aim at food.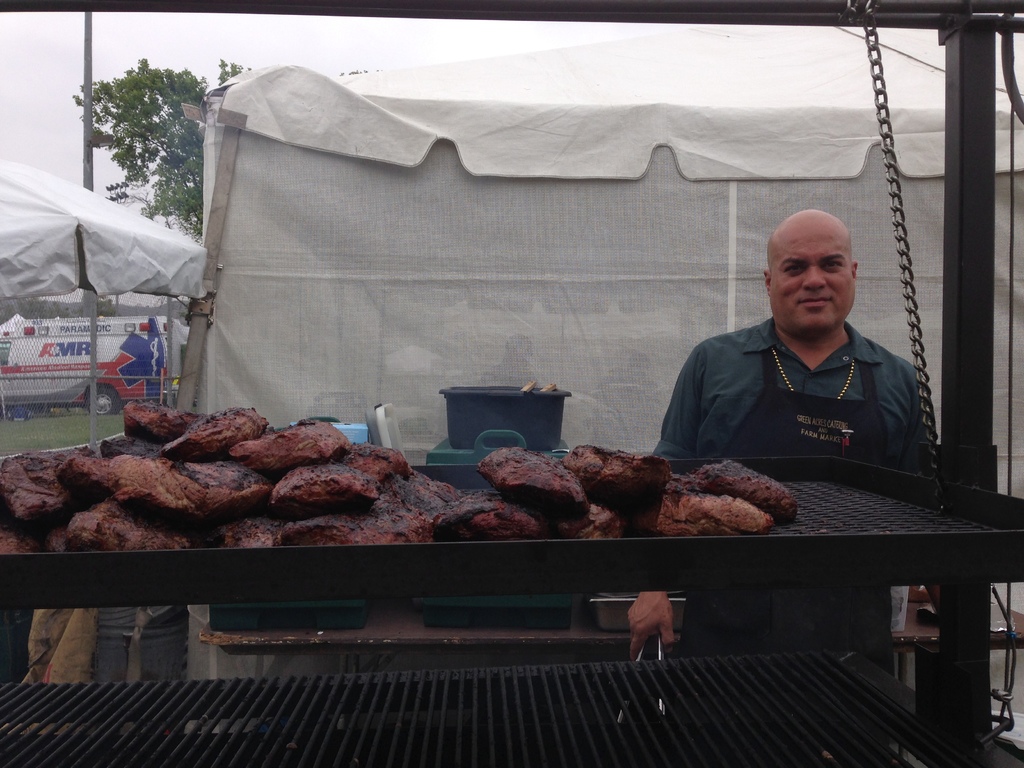
Aimed at detection(476, 447, 589, 513).
